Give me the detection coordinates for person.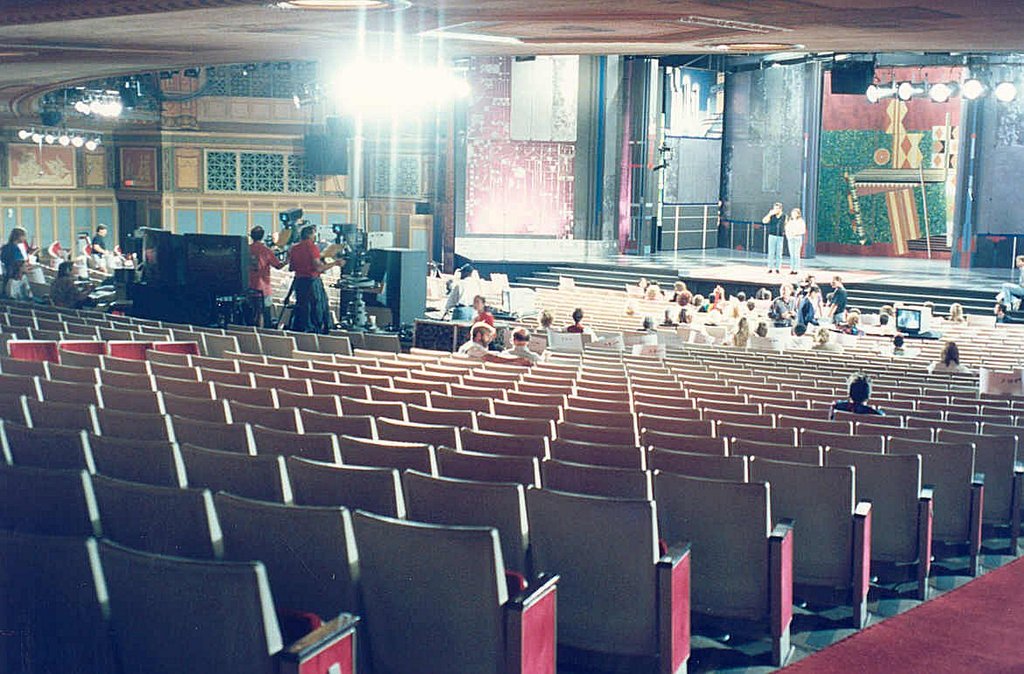
[993, 301, 1014, 324].
